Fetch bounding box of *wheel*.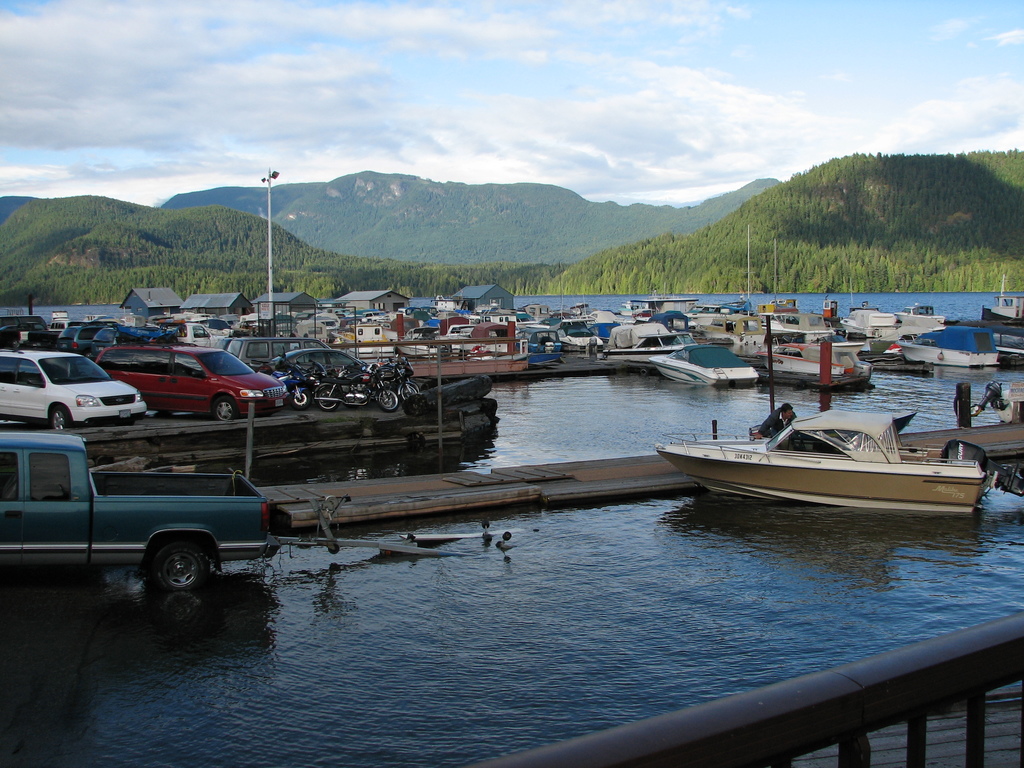
Bbox: rect(211, 396, 235, 420).
